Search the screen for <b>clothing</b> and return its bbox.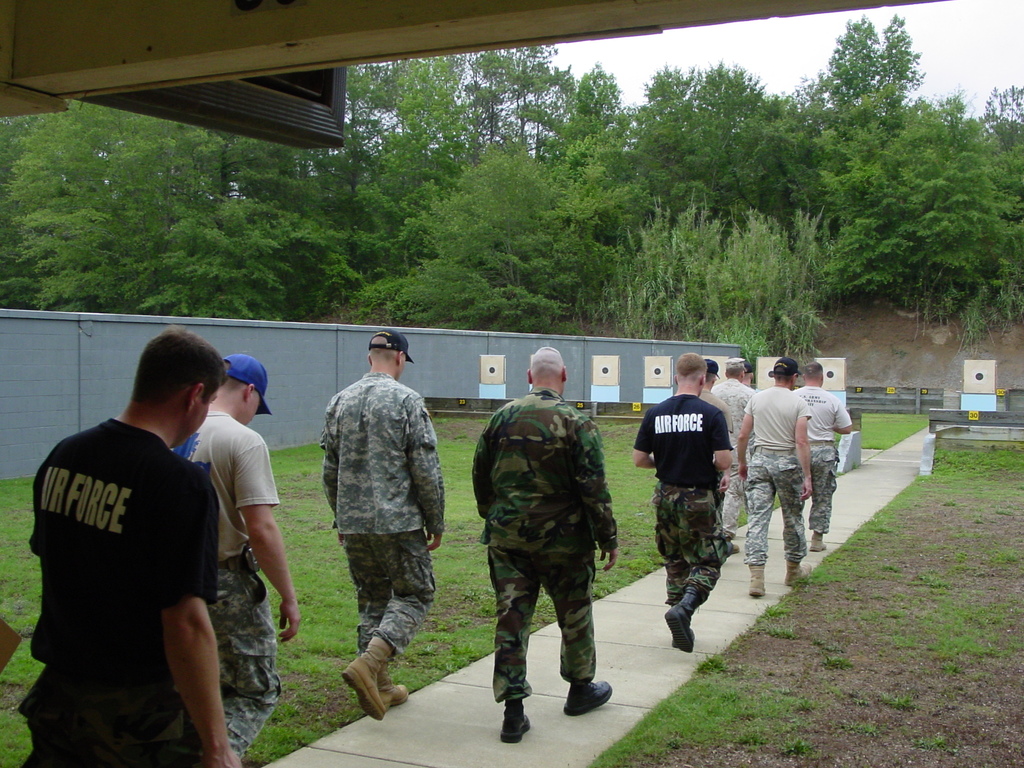
Found: (746,380,805,573).
